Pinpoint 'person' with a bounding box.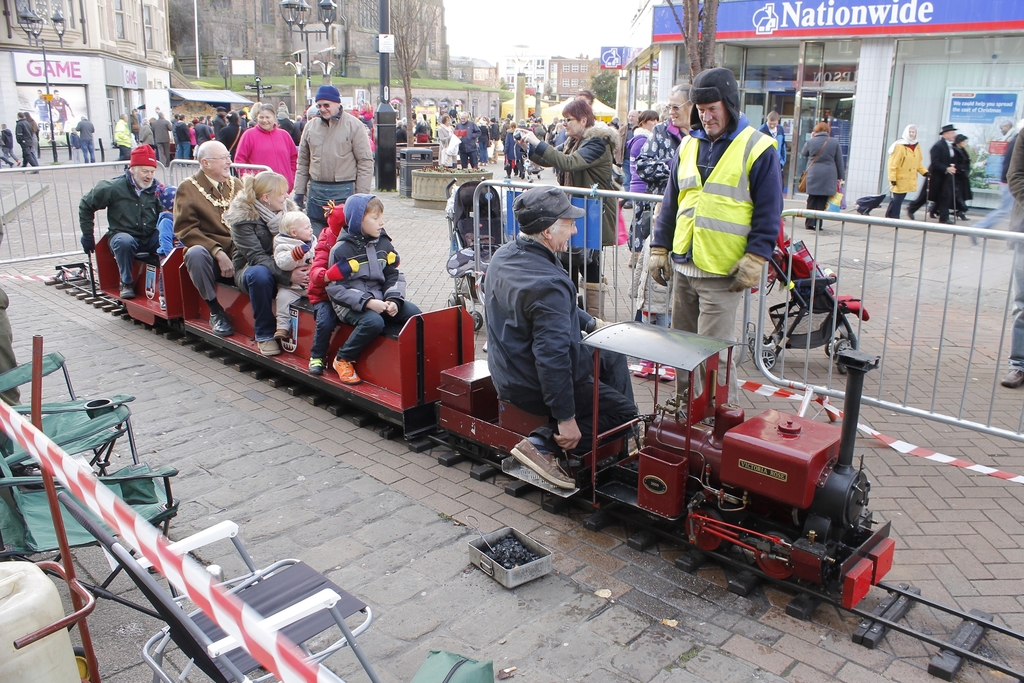
{"left": 513, "top": 100, "right": 615, "bottom": 322}.
